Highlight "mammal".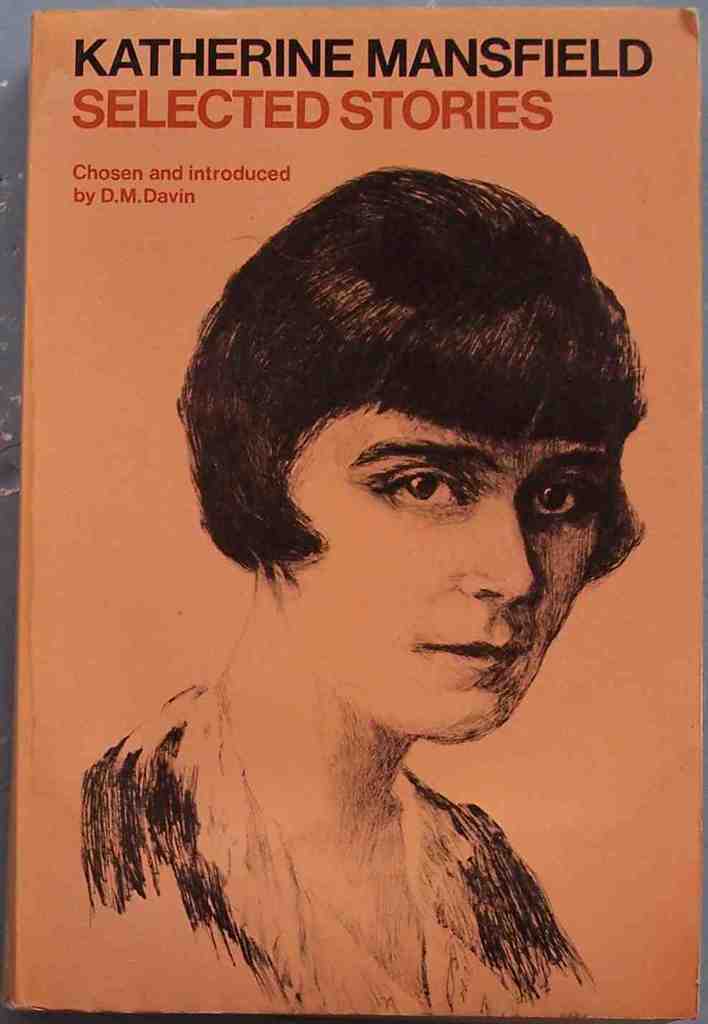
Highlighted region: {"x1": 98, "y1": 163, "x2": 697, "y2": 978}.
